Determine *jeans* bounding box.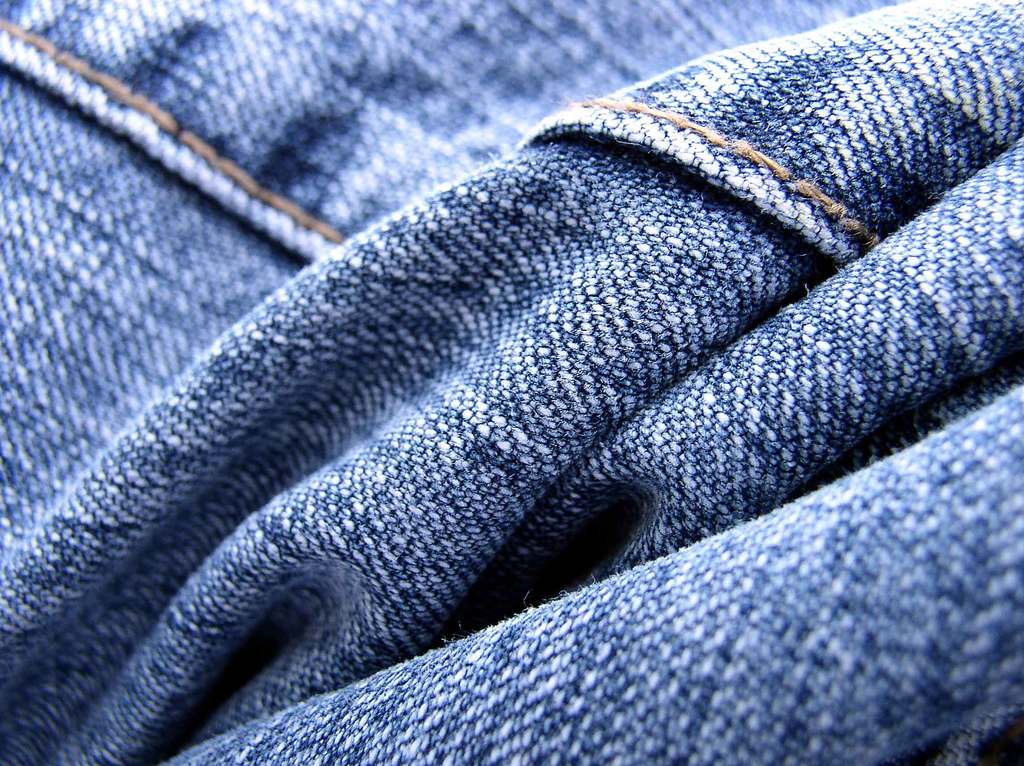
Determined: left=0, top=0, right=1023, bottom=765.
